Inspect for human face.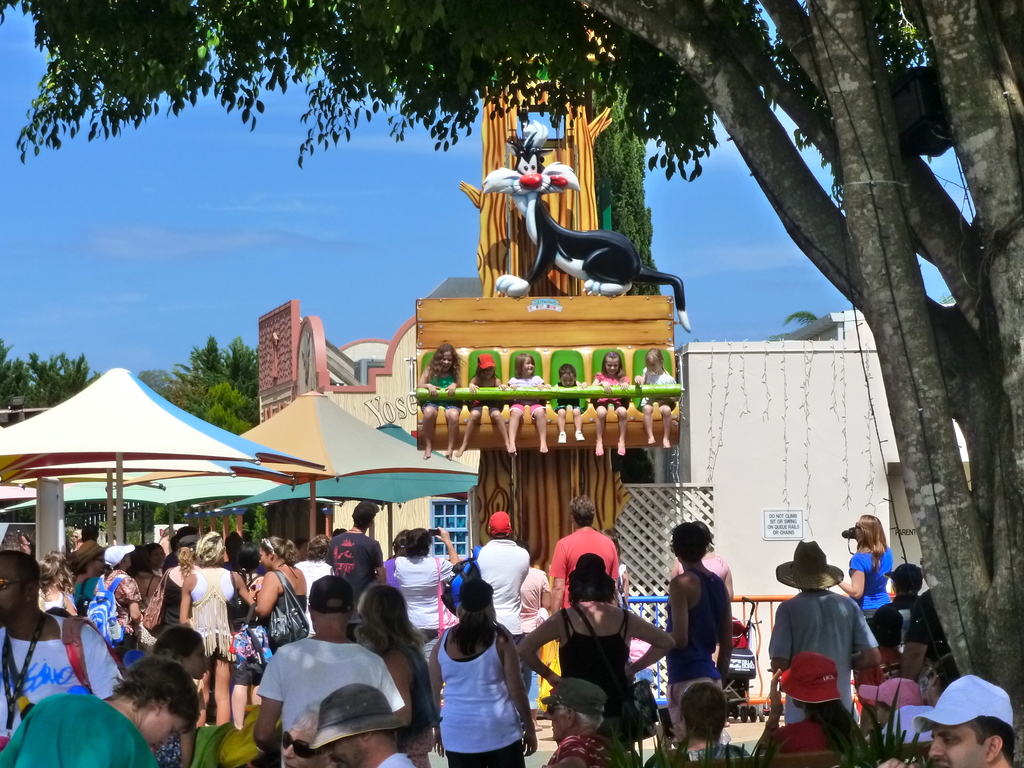
Inspection: box=[524, 355, 536, 373].
